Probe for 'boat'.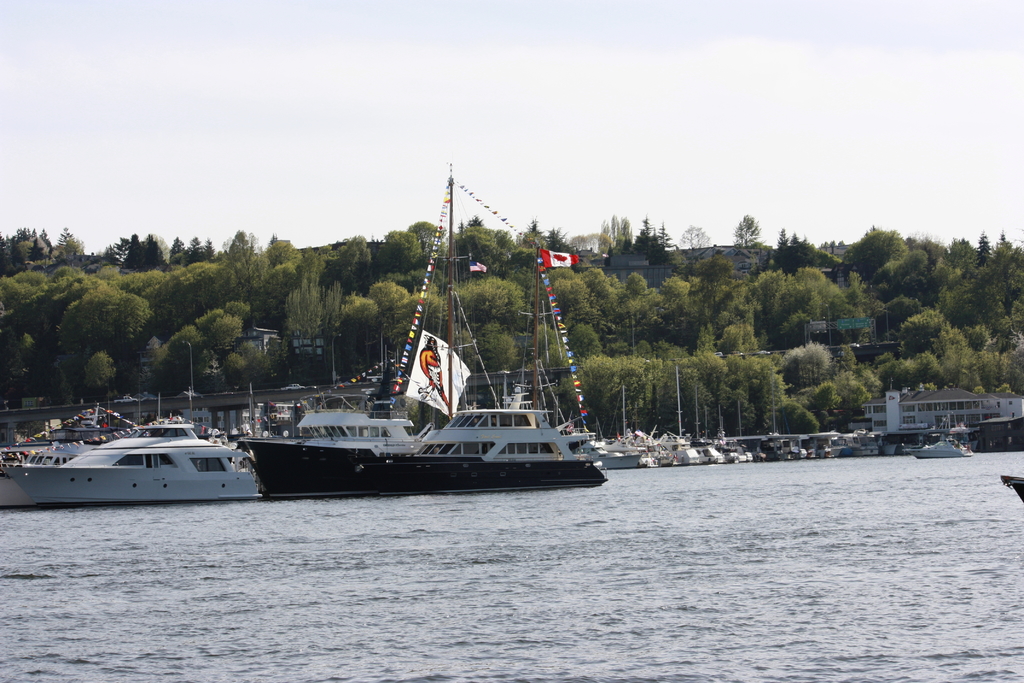
Probe result: 12, 402, 273, 505.
